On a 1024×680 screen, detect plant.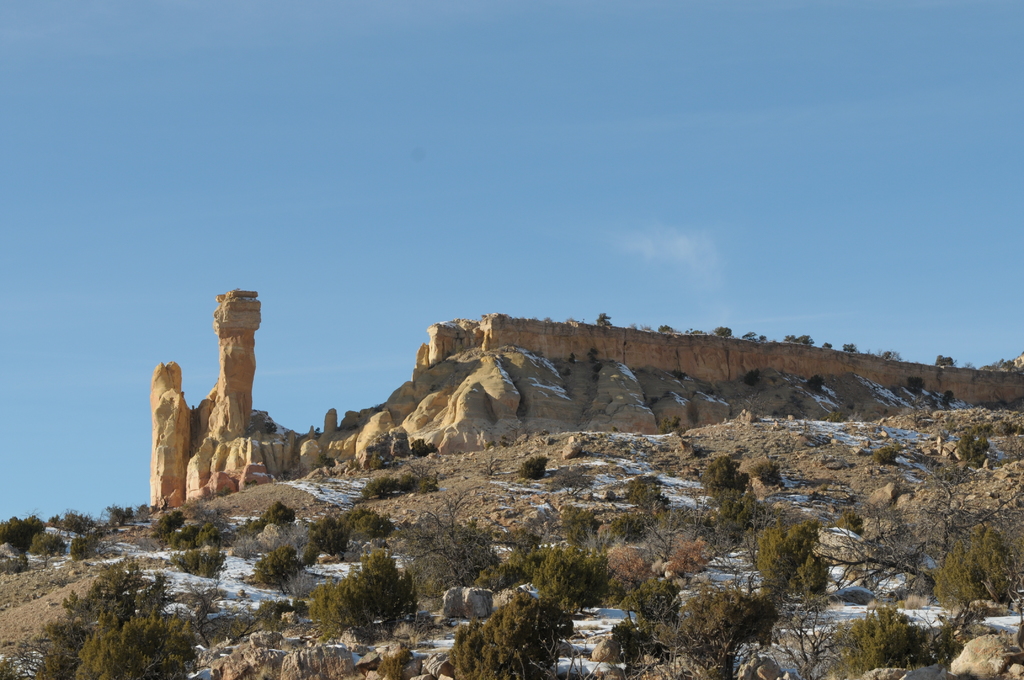
BBox(483, 417, 535, 449).
